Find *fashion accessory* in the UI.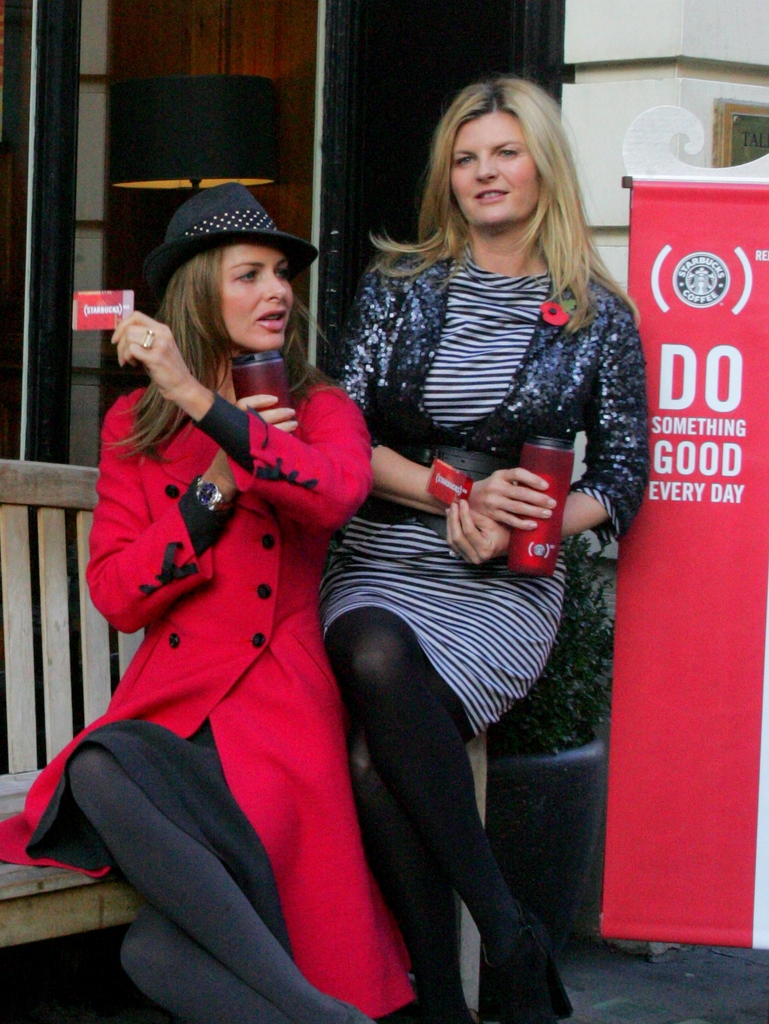
UI element at <bbox>139, 326, 156, 349</bbox>.
